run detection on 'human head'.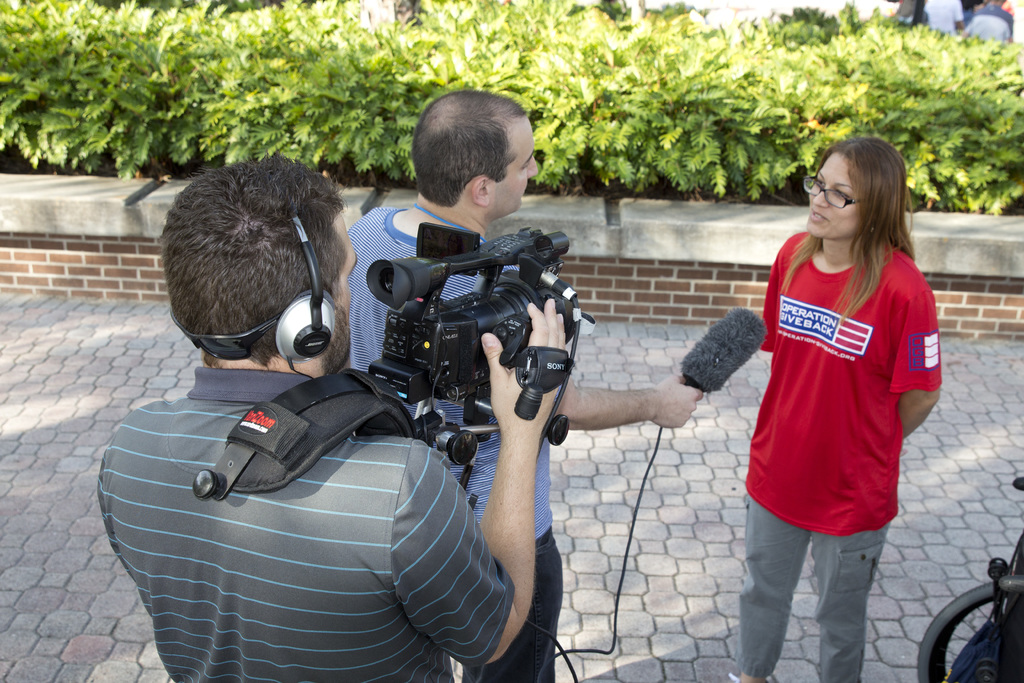
Result: select_region(166, 160, 358, 368).
